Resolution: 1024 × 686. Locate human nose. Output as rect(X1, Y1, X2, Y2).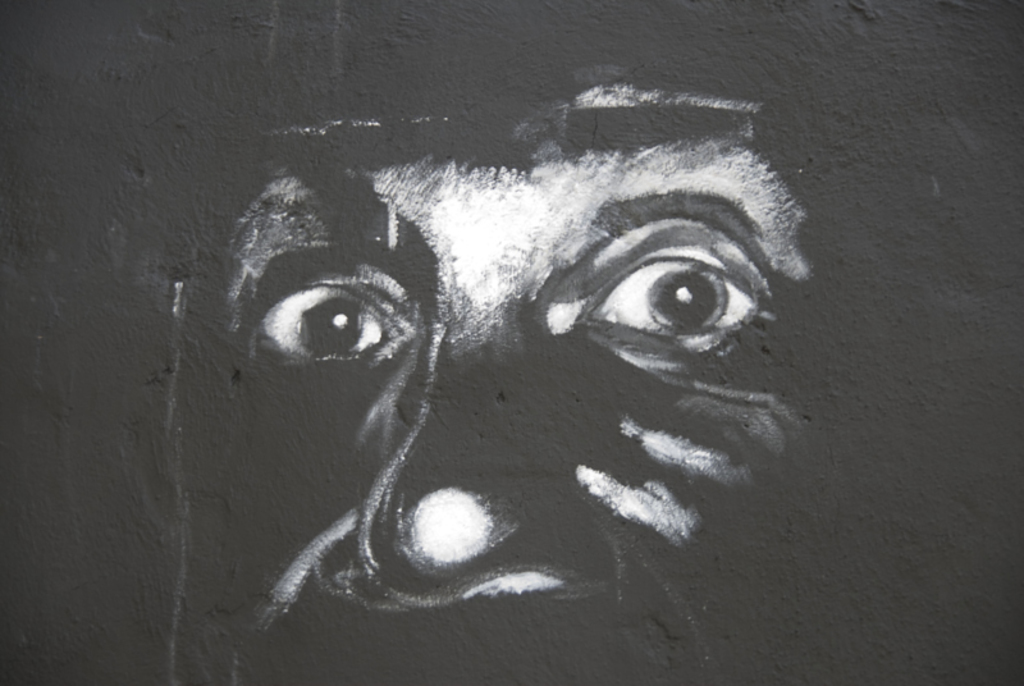
rect(358, 280, 623, 612).
